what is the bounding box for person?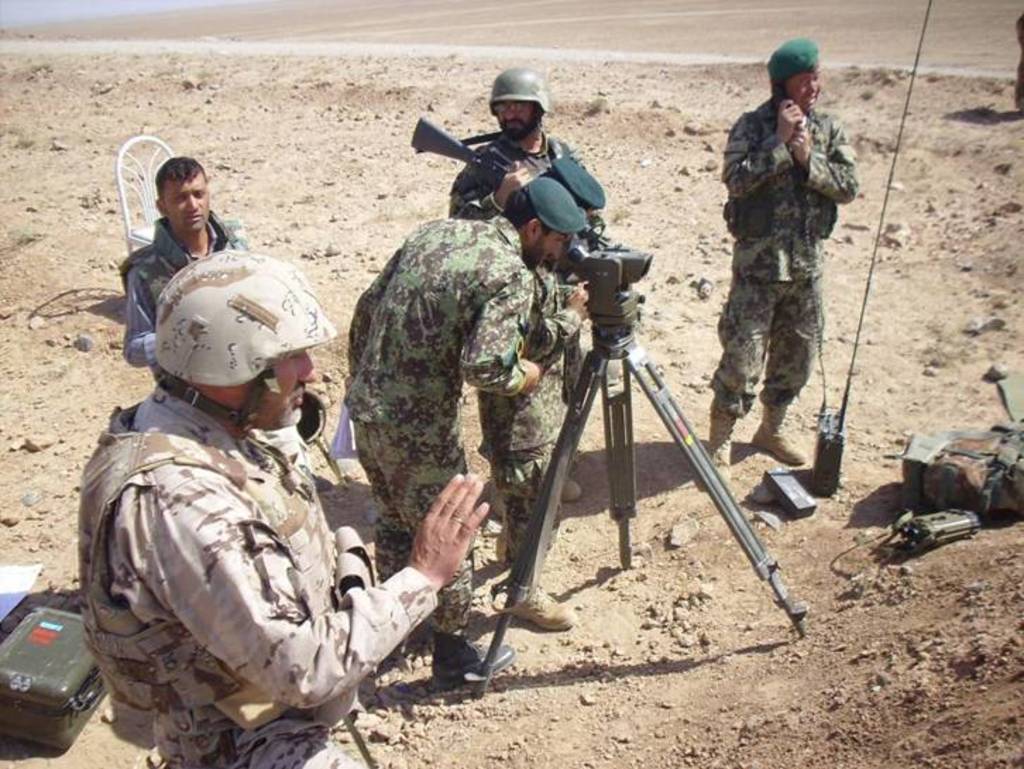
l=443, t=69, r=652, b=361.
